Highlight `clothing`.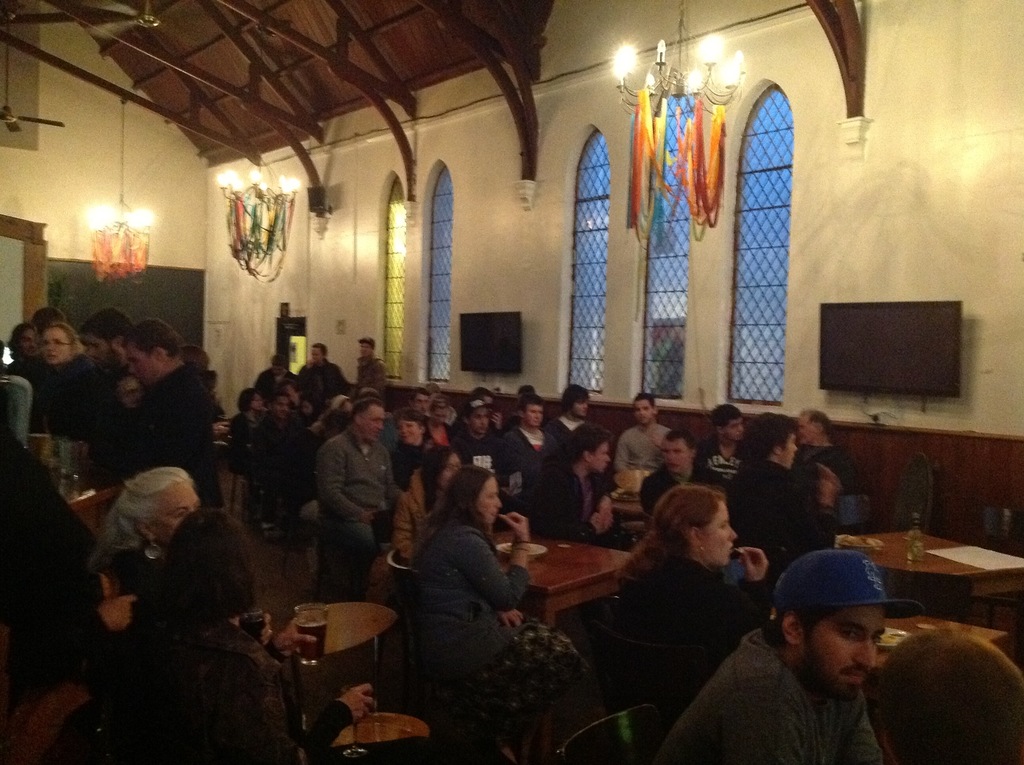
Highlighted region: select_region(795, 445, 851, 505).
